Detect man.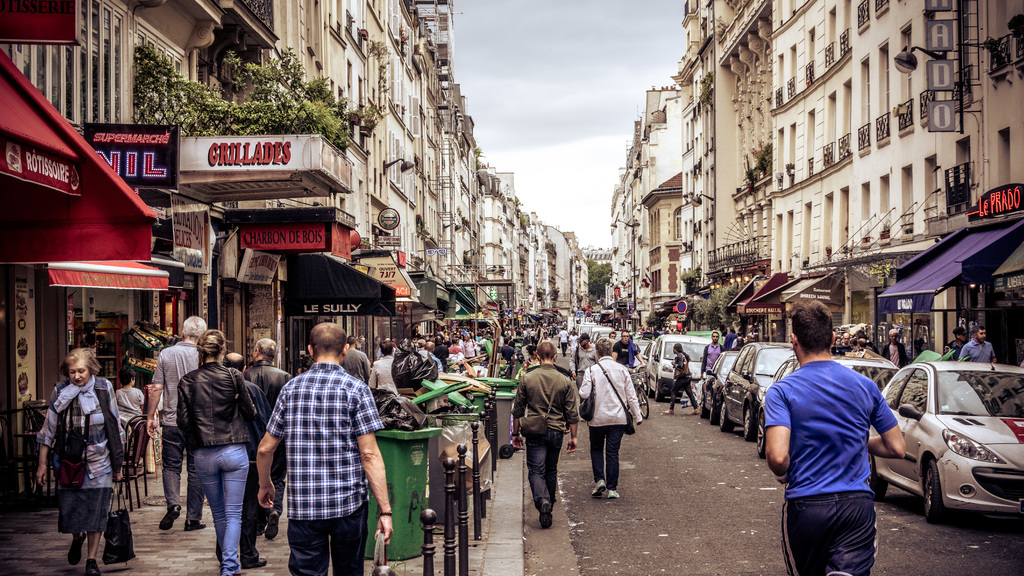
Detected at (611, 333, 612, 338).
